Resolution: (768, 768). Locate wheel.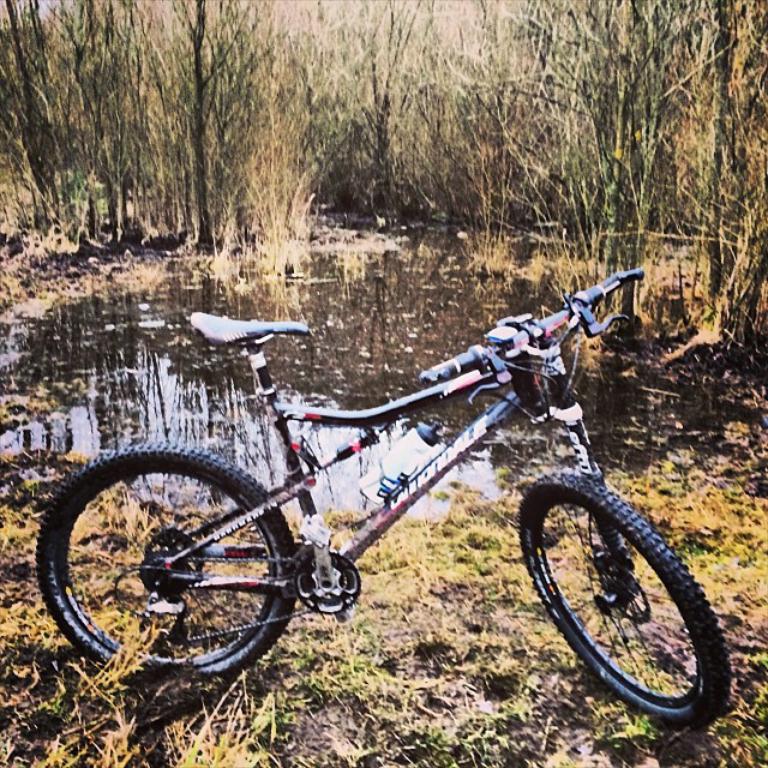
<bbox>526, 494, 730, 710</bbox>.
